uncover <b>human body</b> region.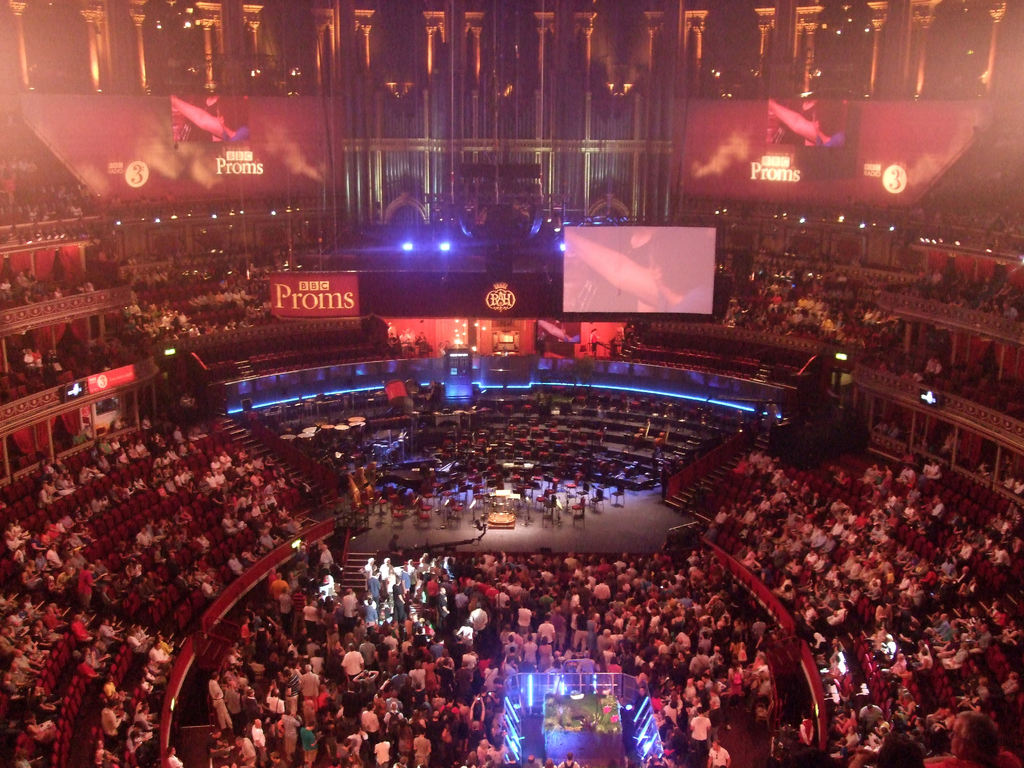
Uncovered: box(141, 410, 148, 431).
